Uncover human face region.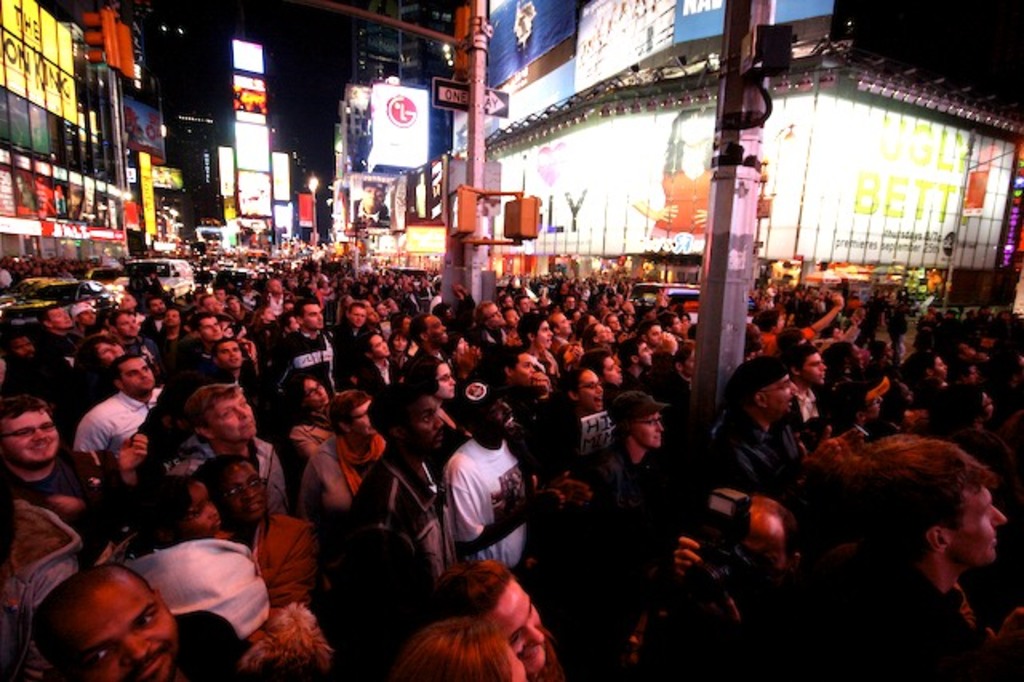
Uncovered: box=[514, 354, 541, 387].
